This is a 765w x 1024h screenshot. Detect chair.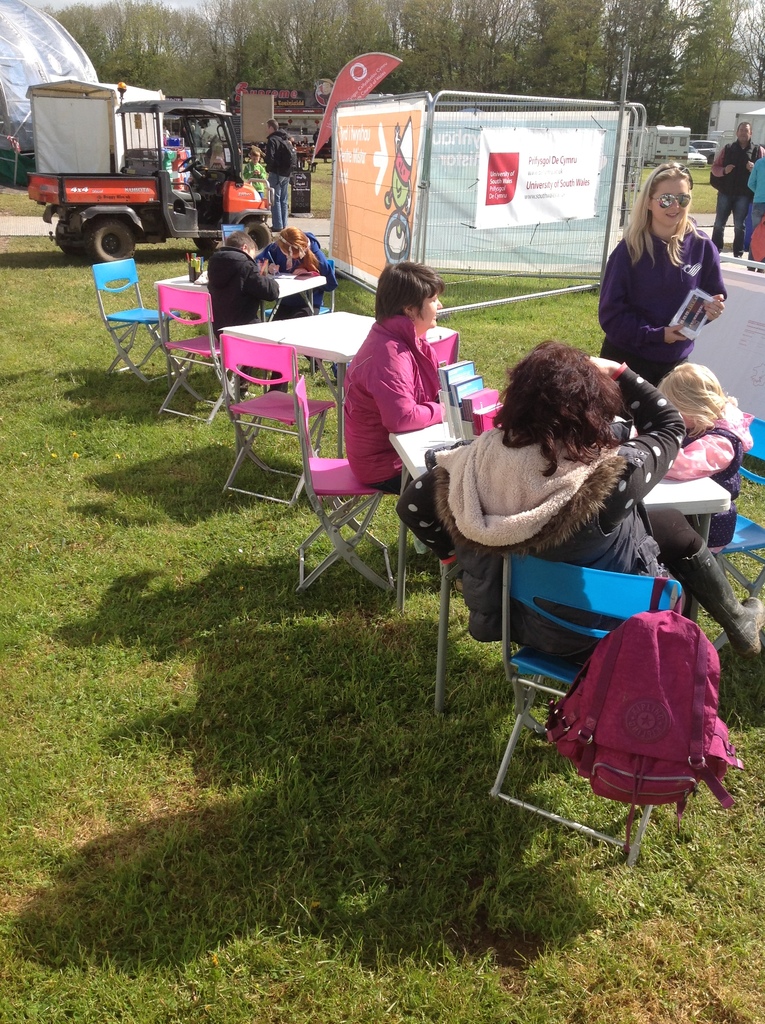
218, 330, 345, 514.
